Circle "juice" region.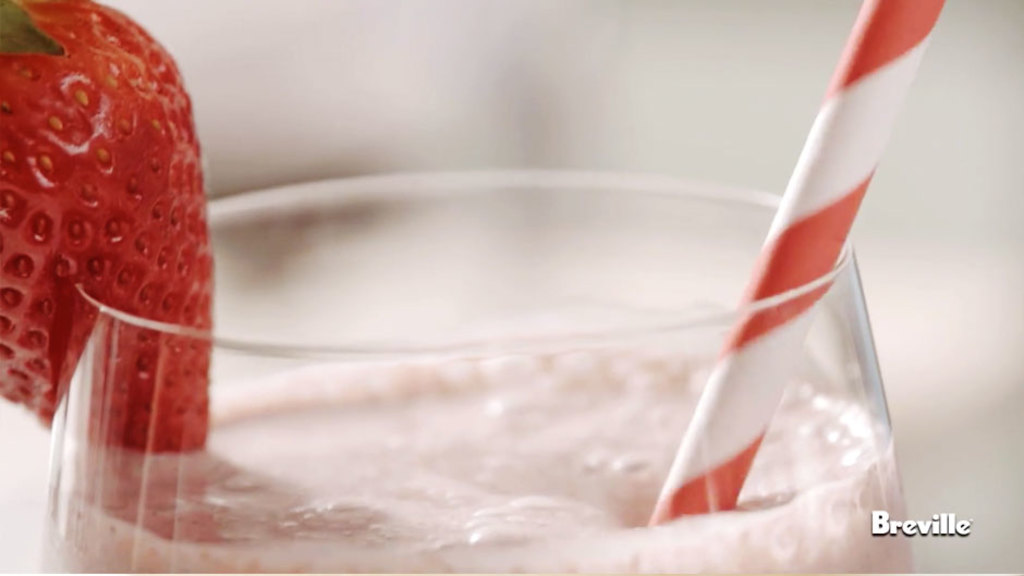
Region: region(32, 331, 909, 575).
